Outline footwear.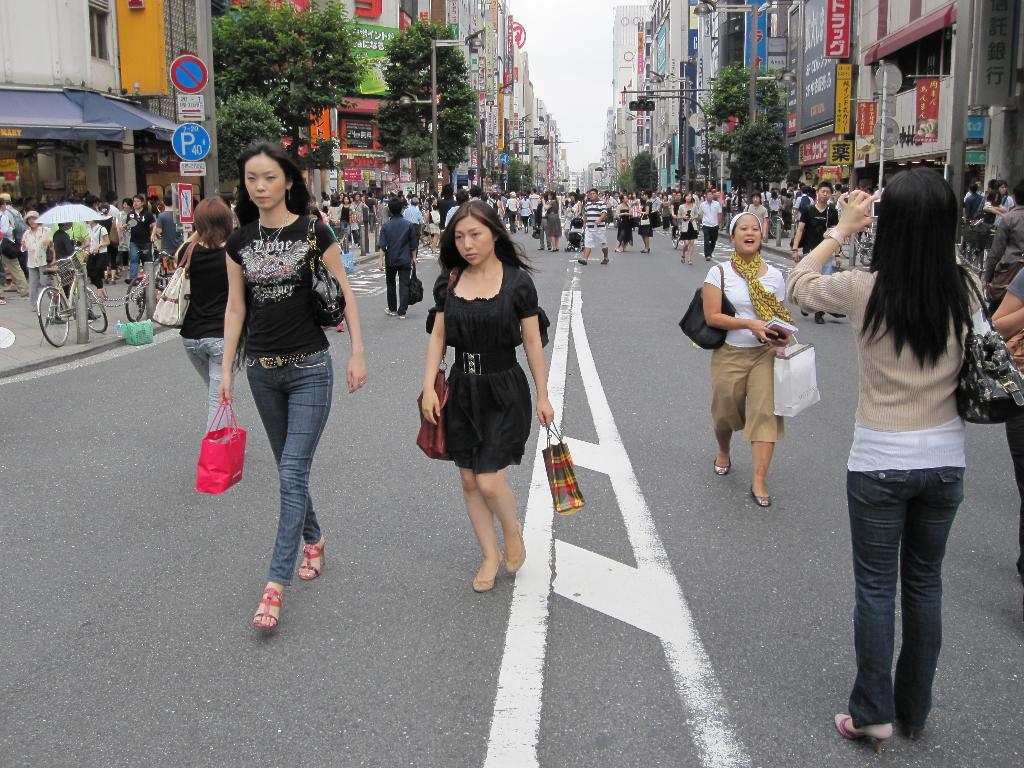
Outline: {"left": 815, "top": 311, "right": 825, "bottom": 327}.
